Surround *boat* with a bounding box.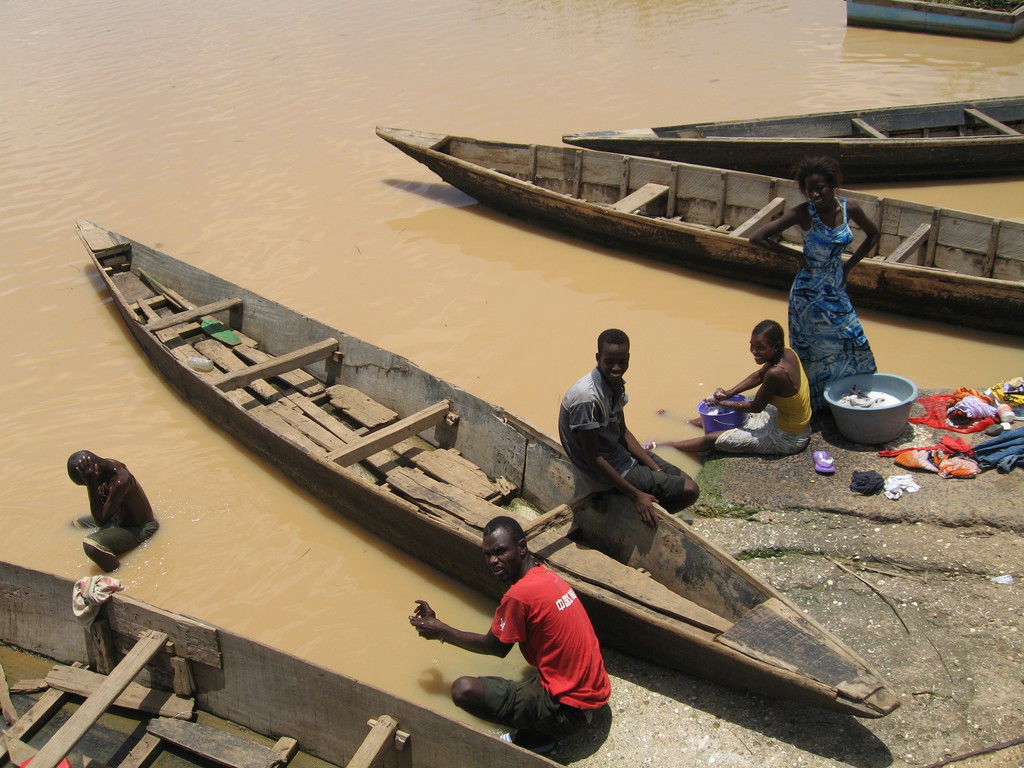
crop(74, 214, 911, 722).
